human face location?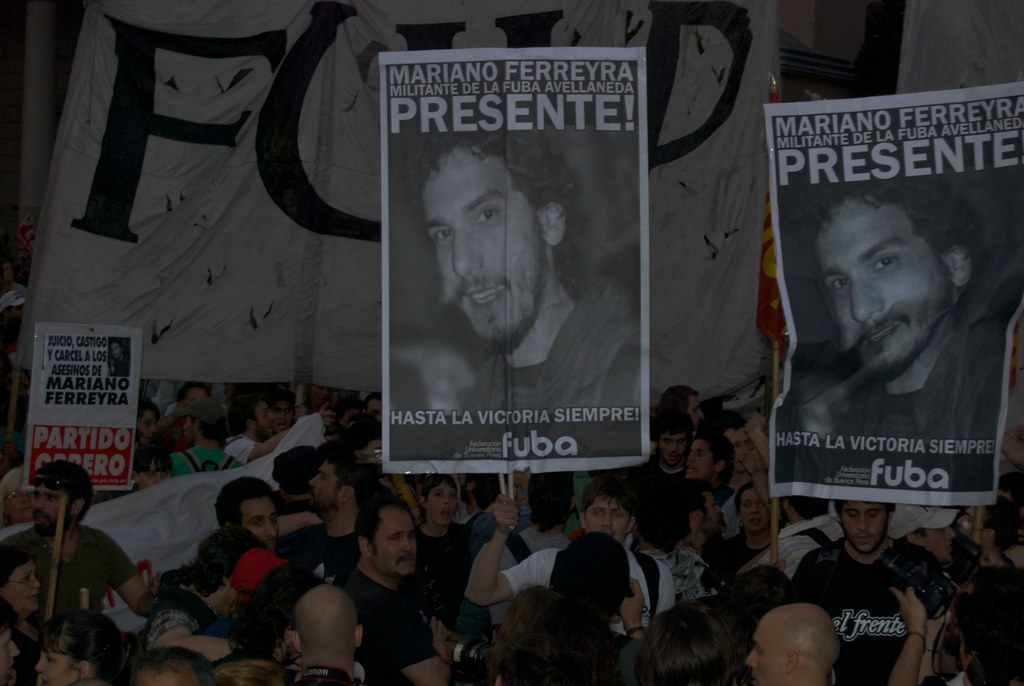
bbox=(725, 428, 751, 470)
